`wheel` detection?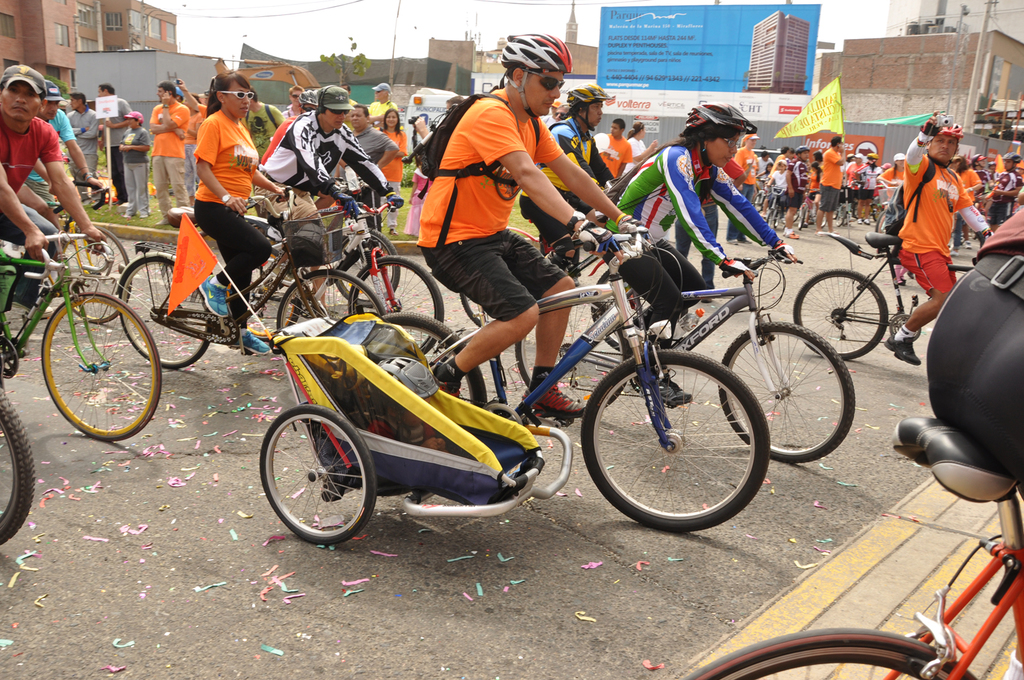
box=[38, 291, 162, 442]
